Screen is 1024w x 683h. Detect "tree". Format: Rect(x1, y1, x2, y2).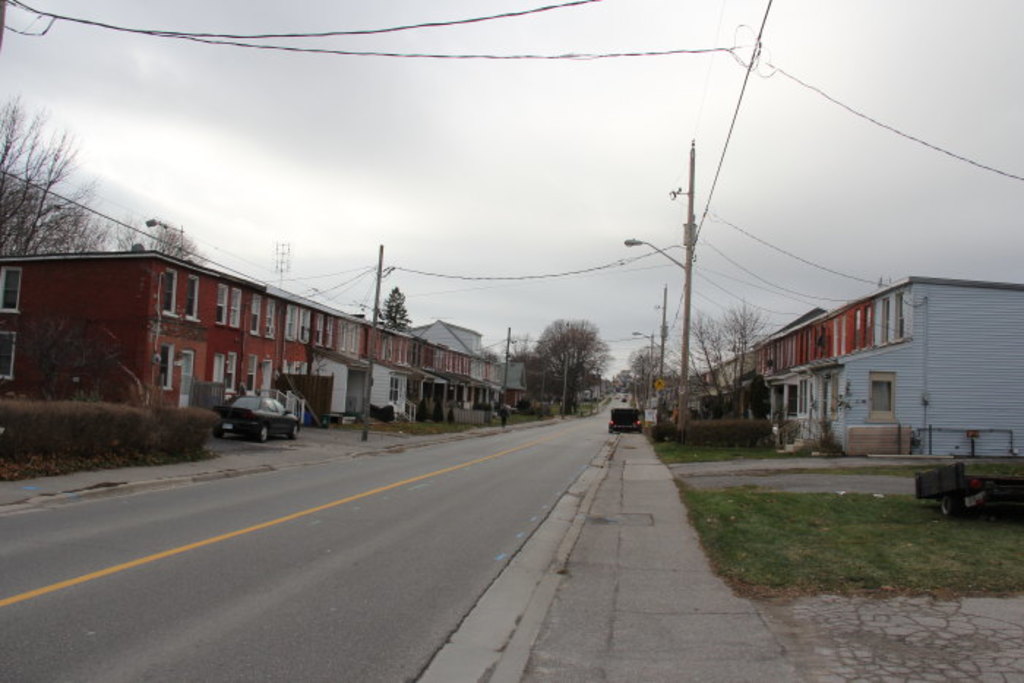
Rect(0, 91, 108, 257).
